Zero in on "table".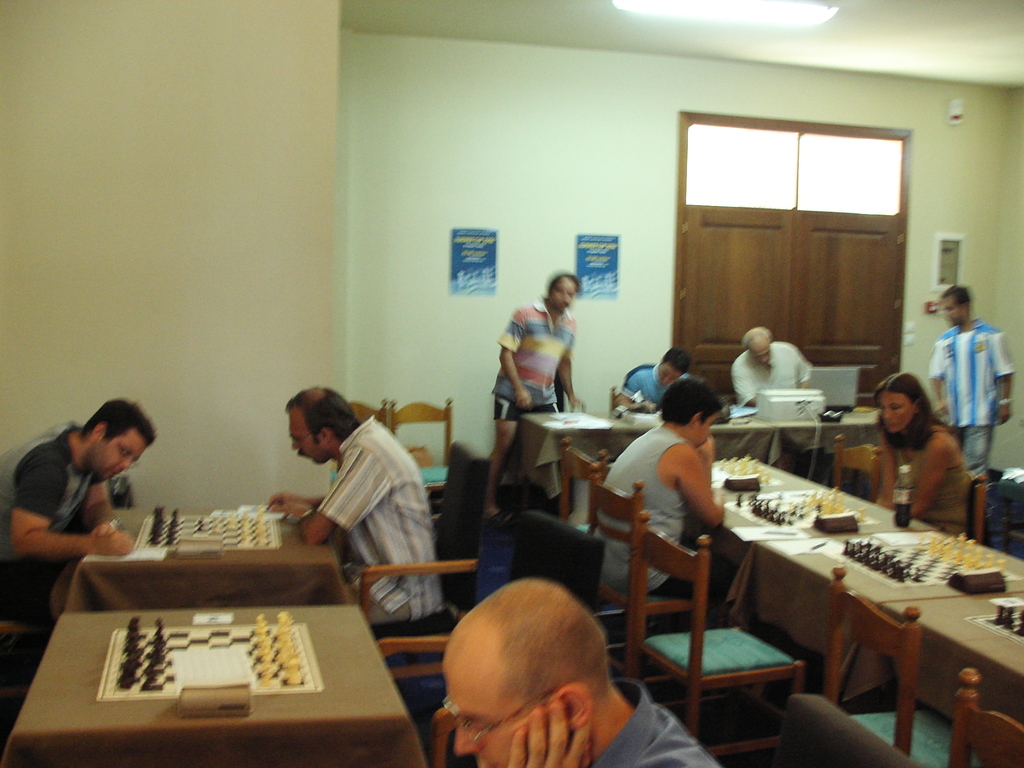
Zeroed in: x1=44 y1=481 x2=391 y2=625.
